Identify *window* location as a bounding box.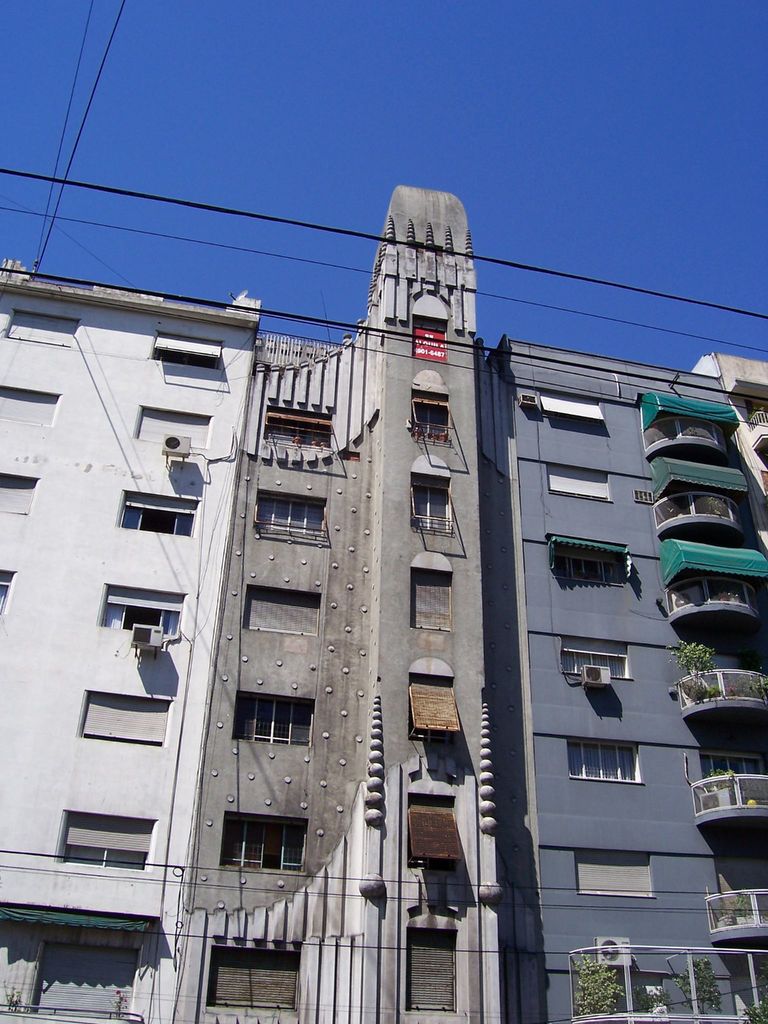
95:584:186:641.
